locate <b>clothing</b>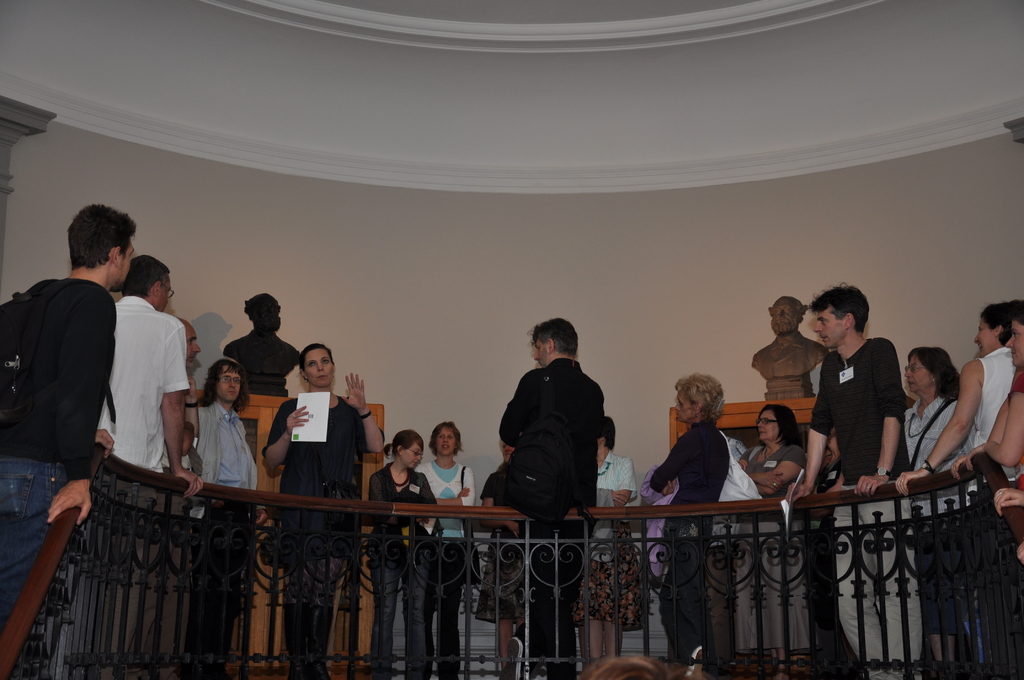
box=[570, 449, 644, 635]
